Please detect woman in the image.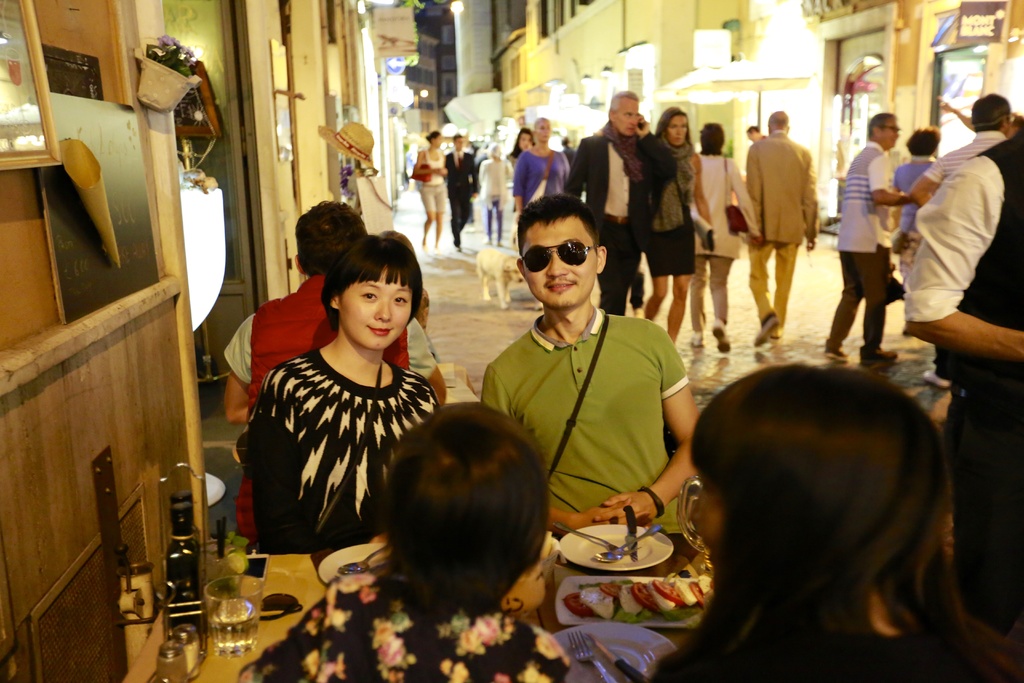
x1=231, y1=403, x2=578, y2=682.
